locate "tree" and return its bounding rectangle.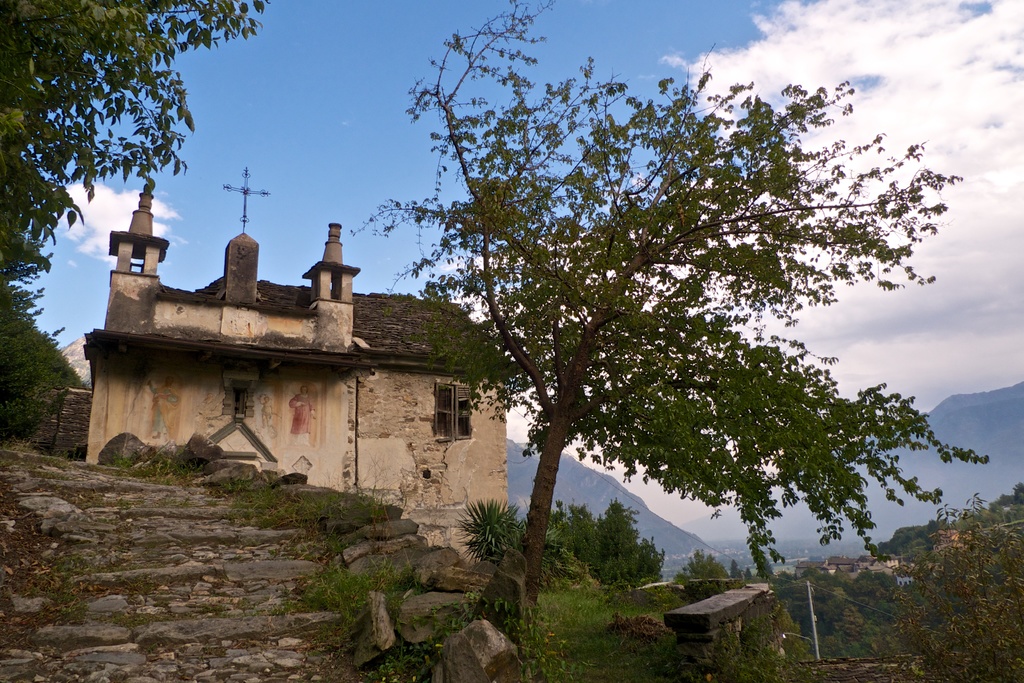
[344,0,989,625].
